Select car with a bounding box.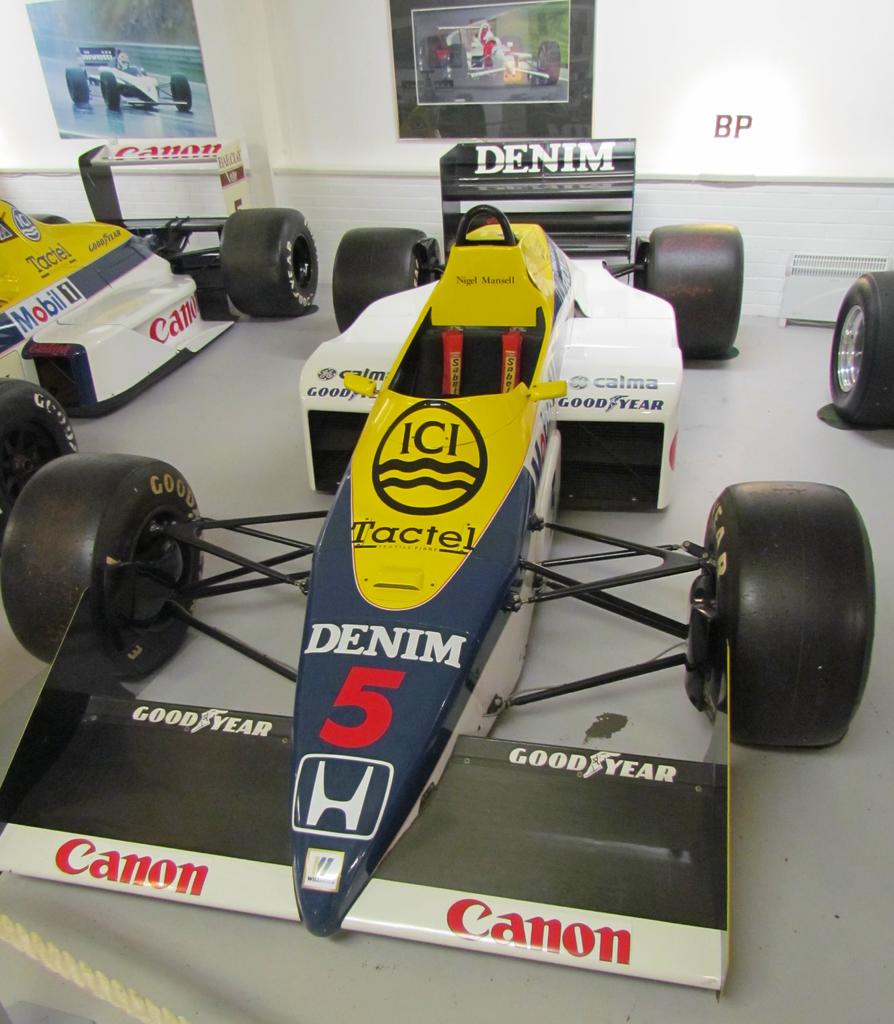
x1=420 y1=24 x2=562 y2=89.
